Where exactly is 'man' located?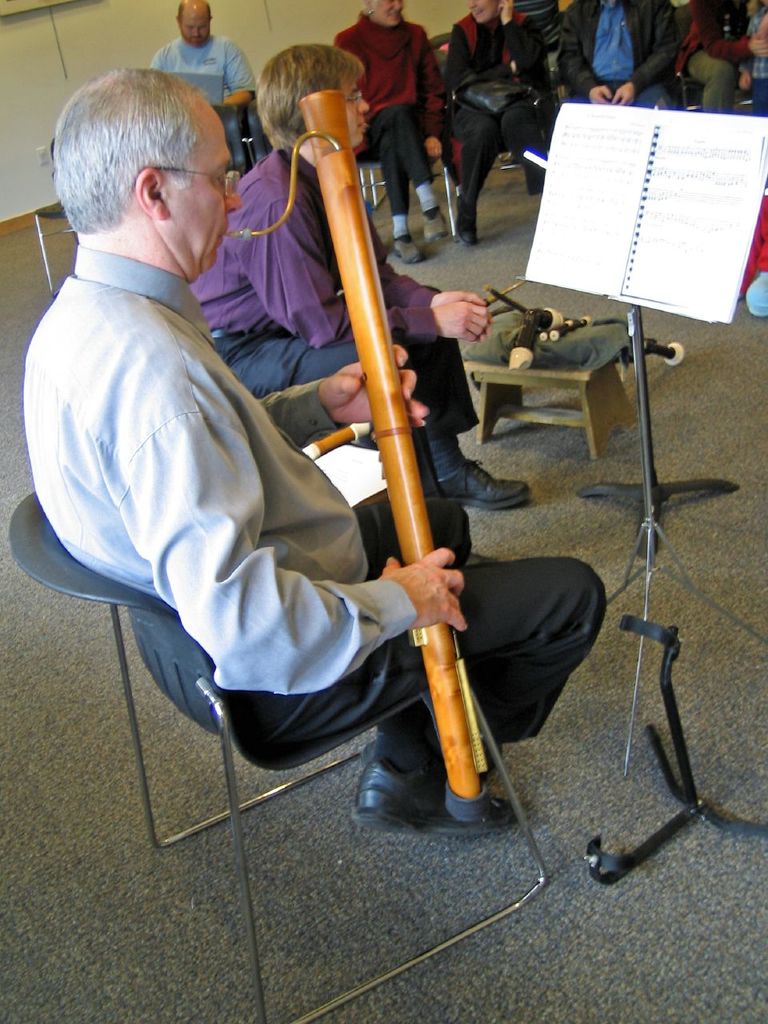
Its bounding box is Rect(679, 0, 767, 117).
